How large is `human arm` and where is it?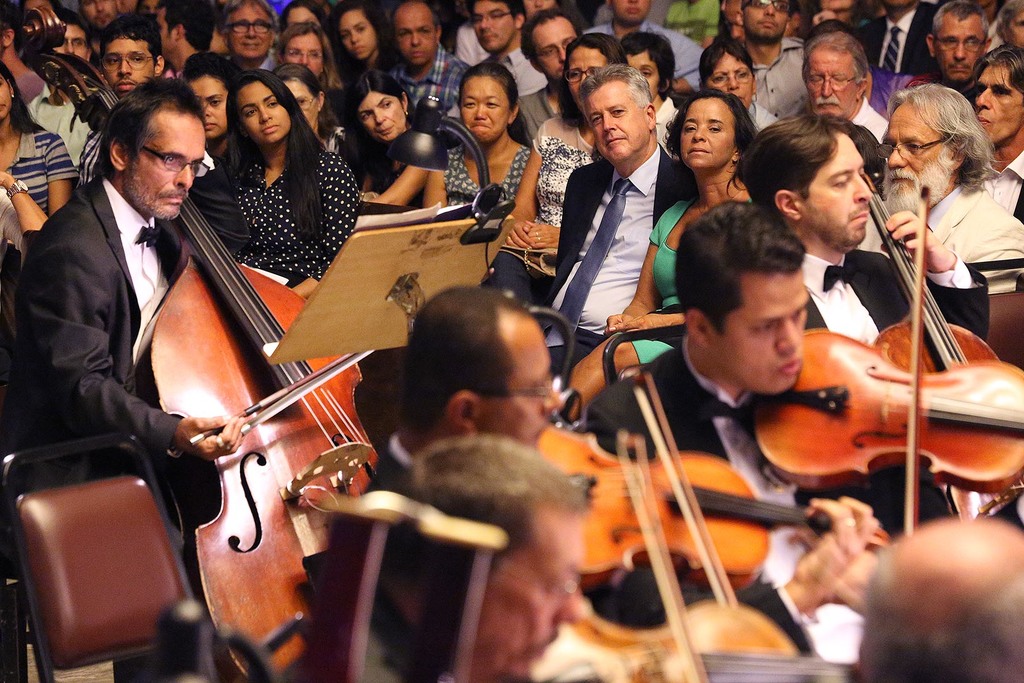
Bounding box: 15:52:90:151.
